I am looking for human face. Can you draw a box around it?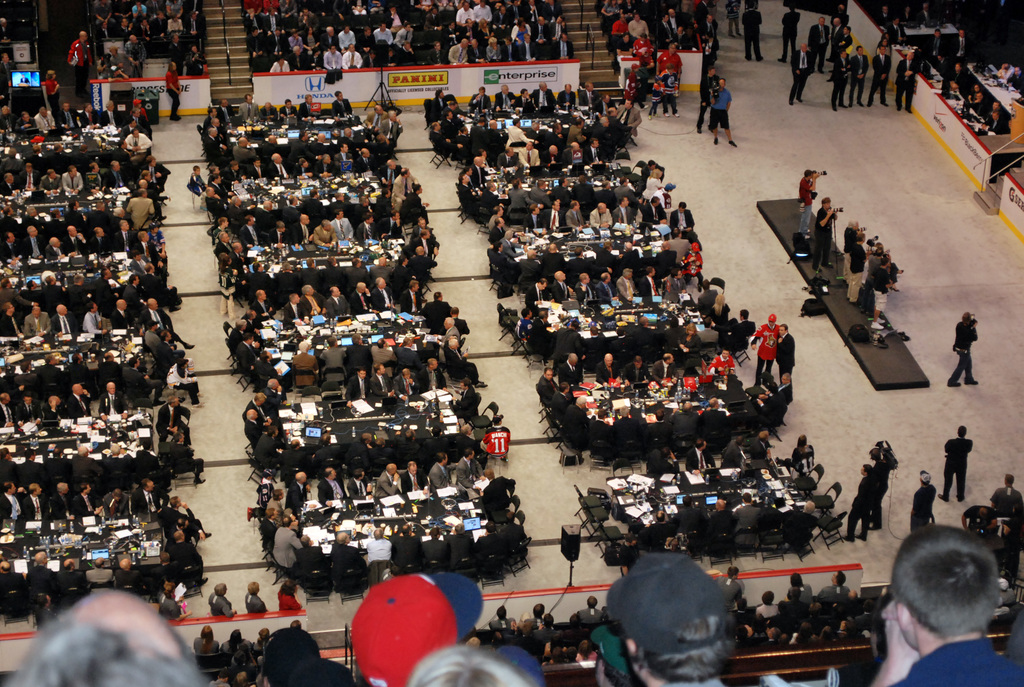
Sure, the bounding box is 328, 28, 335, 34.
